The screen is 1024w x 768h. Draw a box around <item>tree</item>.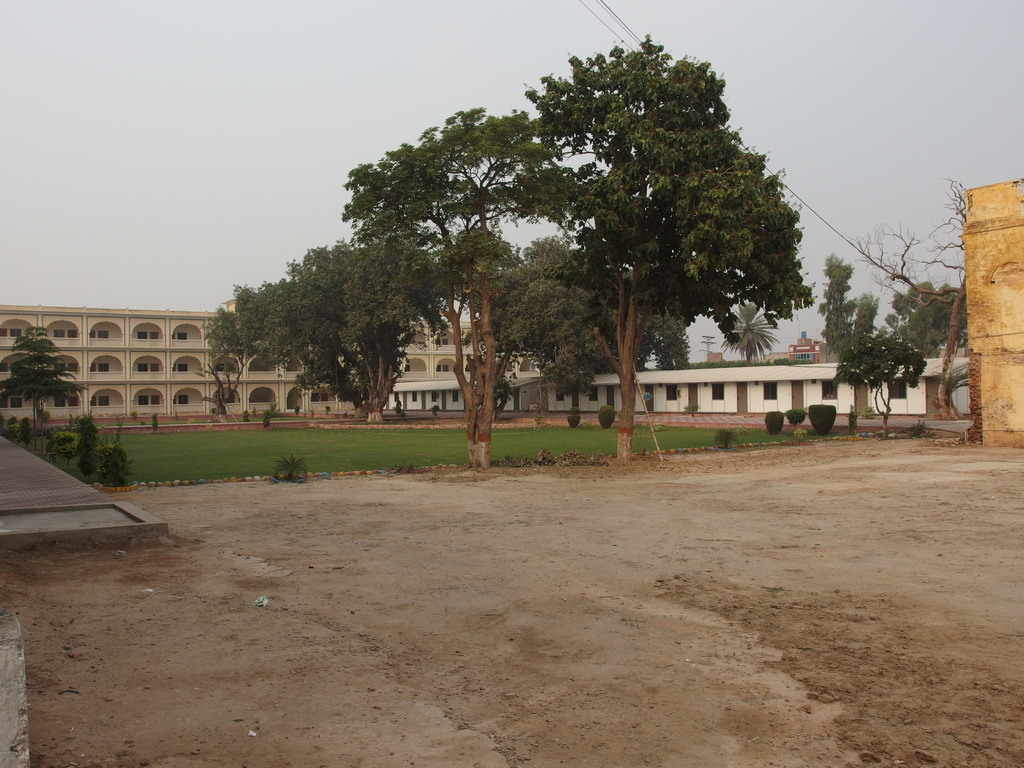
bbox(0, 327, 69, 451).
